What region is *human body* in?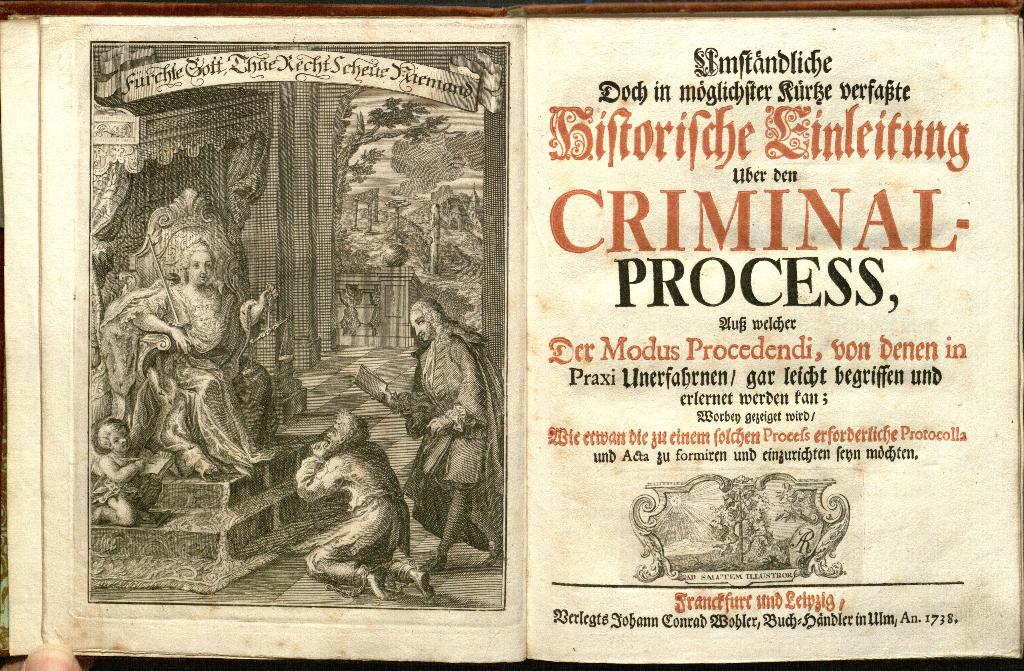
291,437,438,602.
